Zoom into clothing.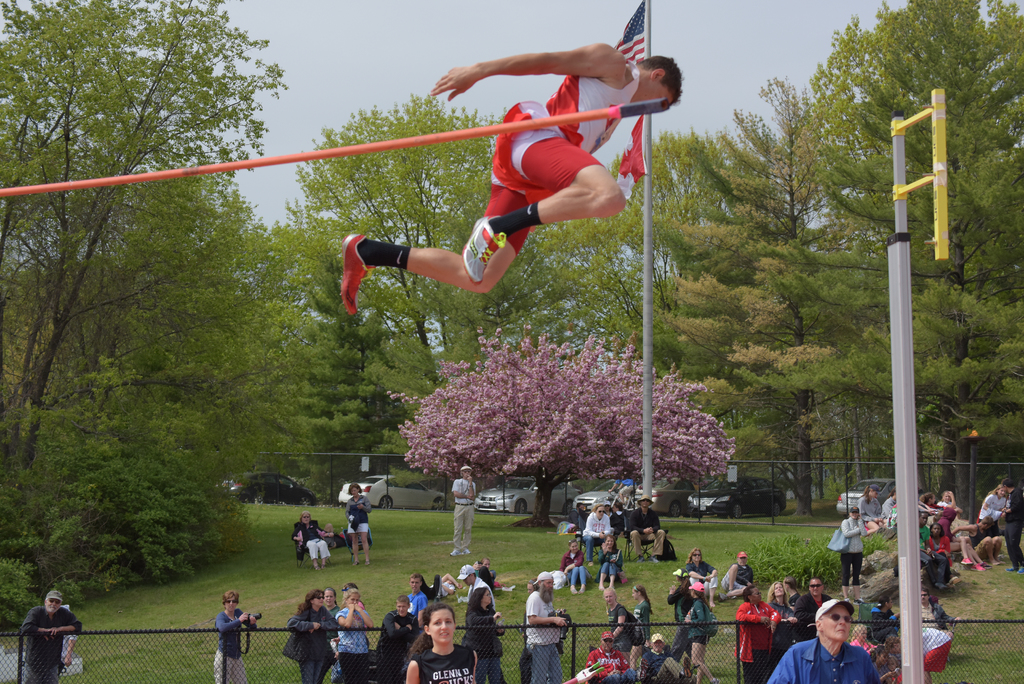
Zoom target: <region>669, 582, 696, 653</region>.
